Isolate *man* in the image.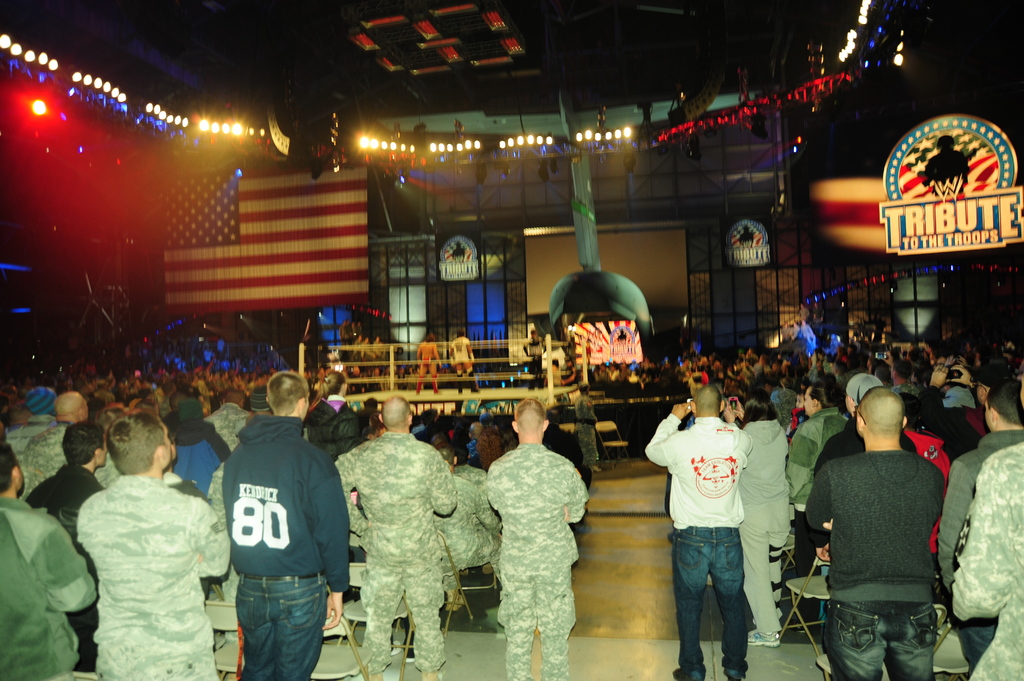
Isolated region: {"x1": 449, "y1": 332, "x2": 479, "y2": 399}.
